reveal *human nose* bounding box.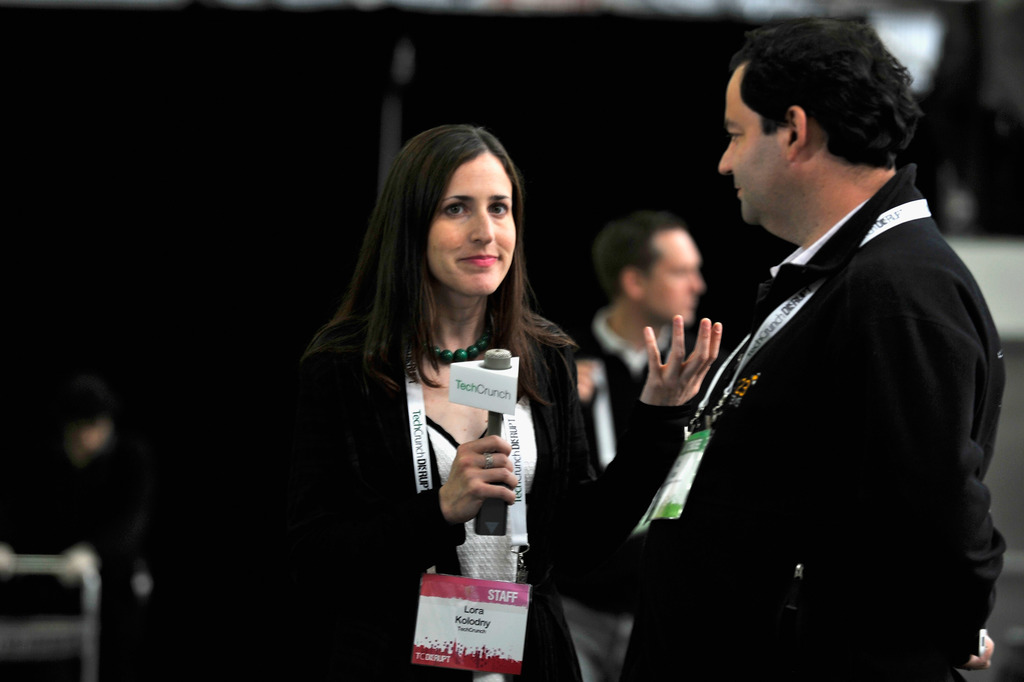
Revealed: [left=689, top=270, right=705, bottom=293].
